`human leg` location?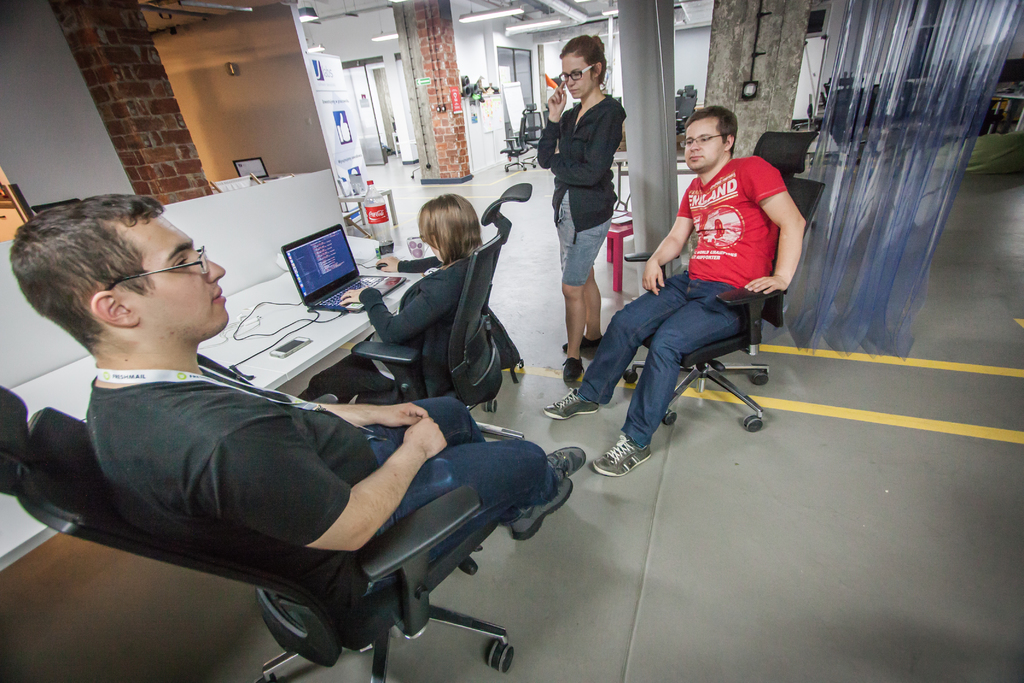
[369, 434, 582, 533]
